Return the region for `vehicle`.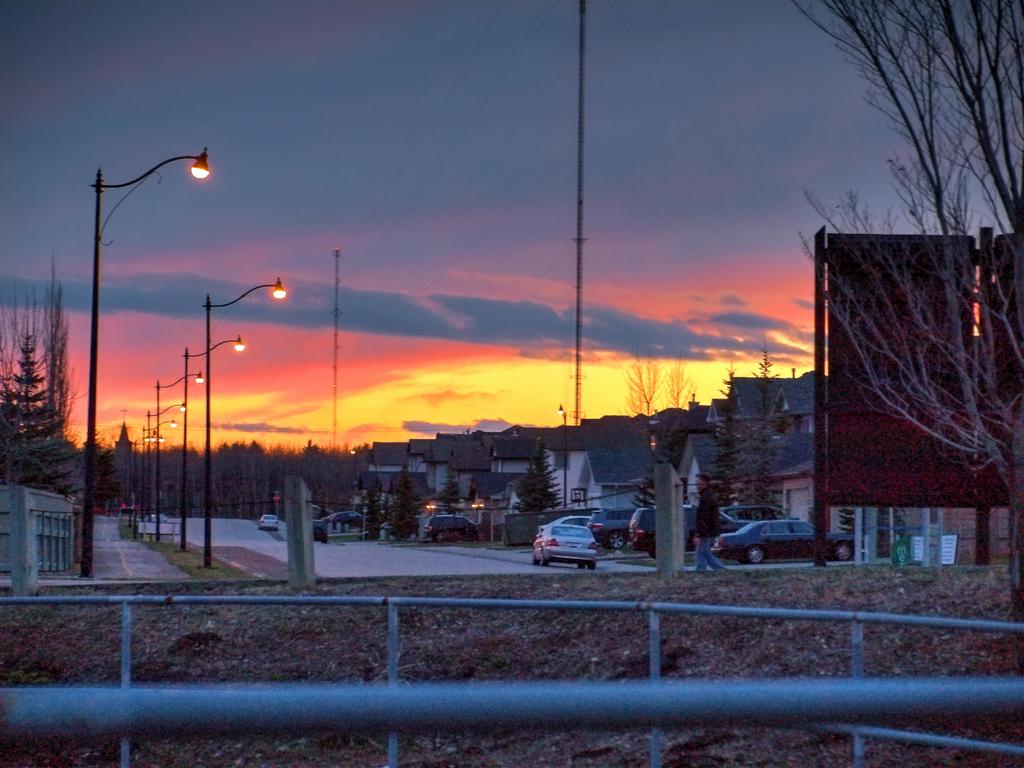
box(259, 513, 280, 534).
